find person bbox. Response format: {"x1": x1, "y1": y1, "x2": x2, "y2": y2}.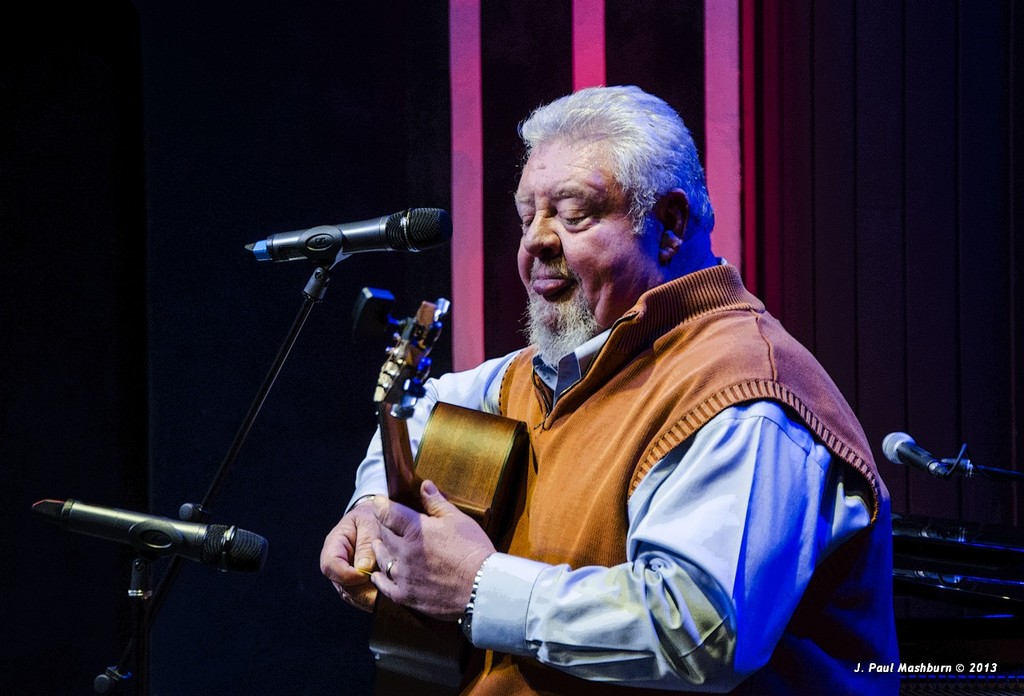
{"x1": 322, "y1": 86, "x2": 901, "y2": 693}.
